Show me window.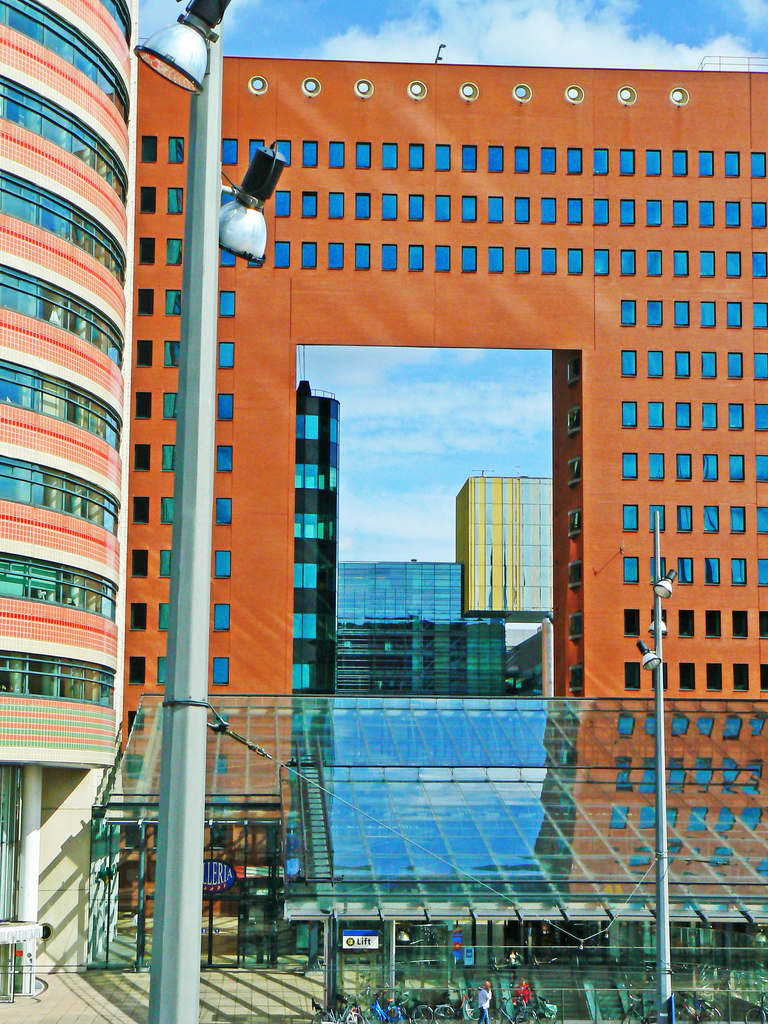
window is here: <bbox>646, 401, 664, 425</bbox>.
